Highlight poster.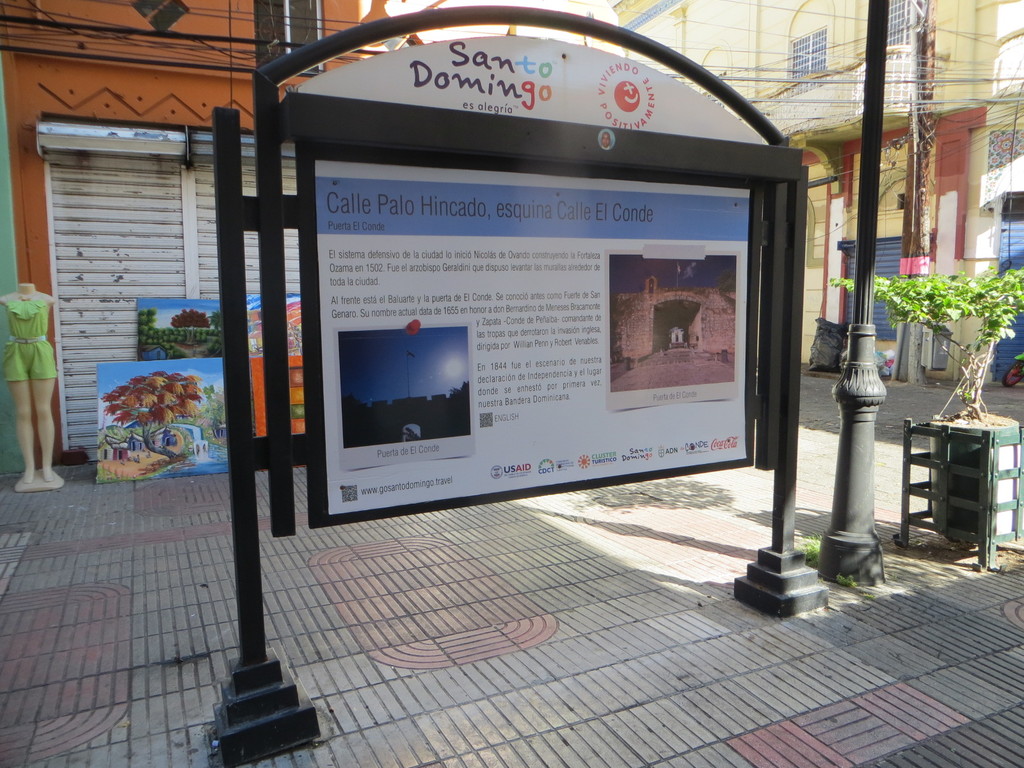
Highlighted region: (100,358,234,481).
